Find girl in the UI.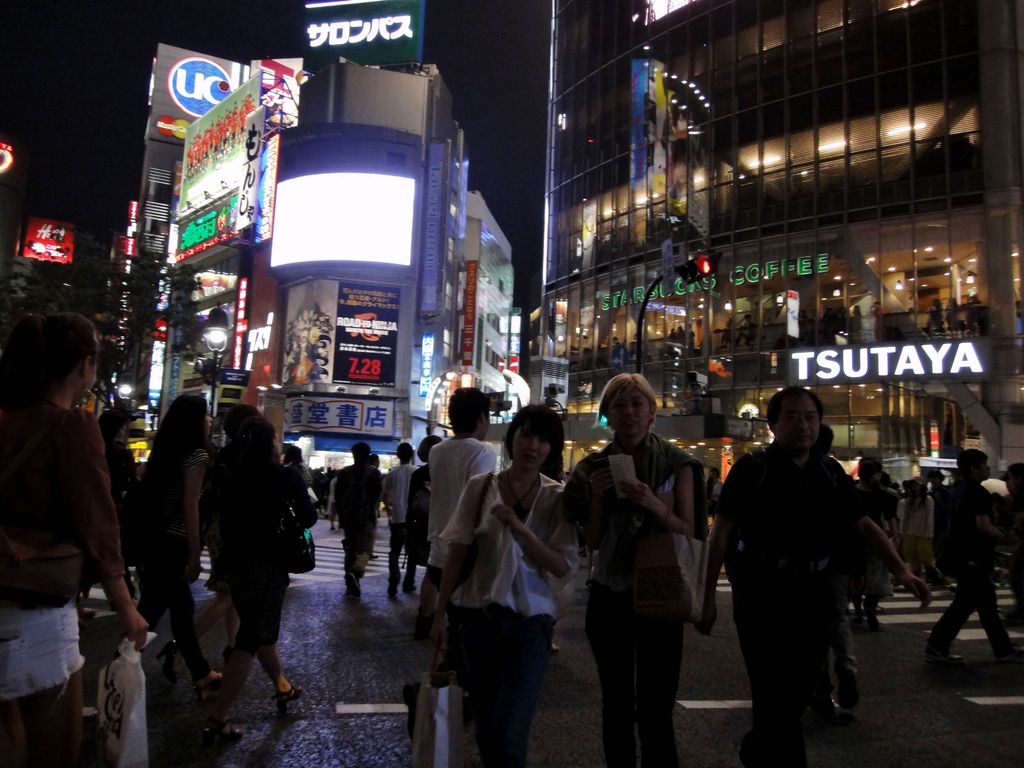
UI element at crop(4, 317, 150, 767).
